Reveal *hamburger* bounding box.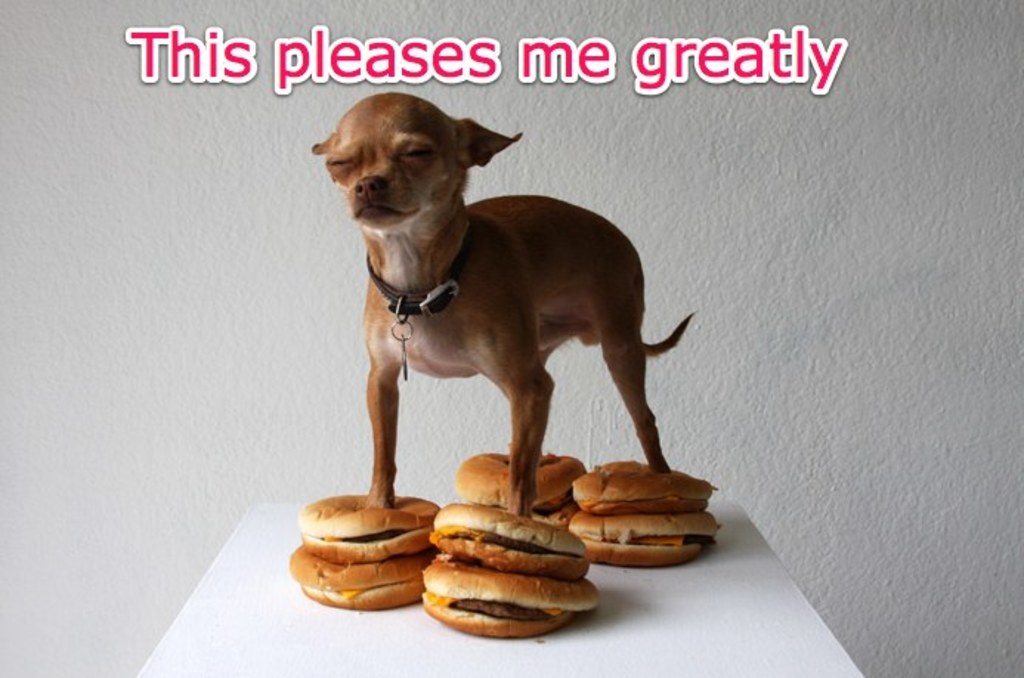
Revealed: {"left": 418, "top": 564, "right": 597, "bottom": 635}.
